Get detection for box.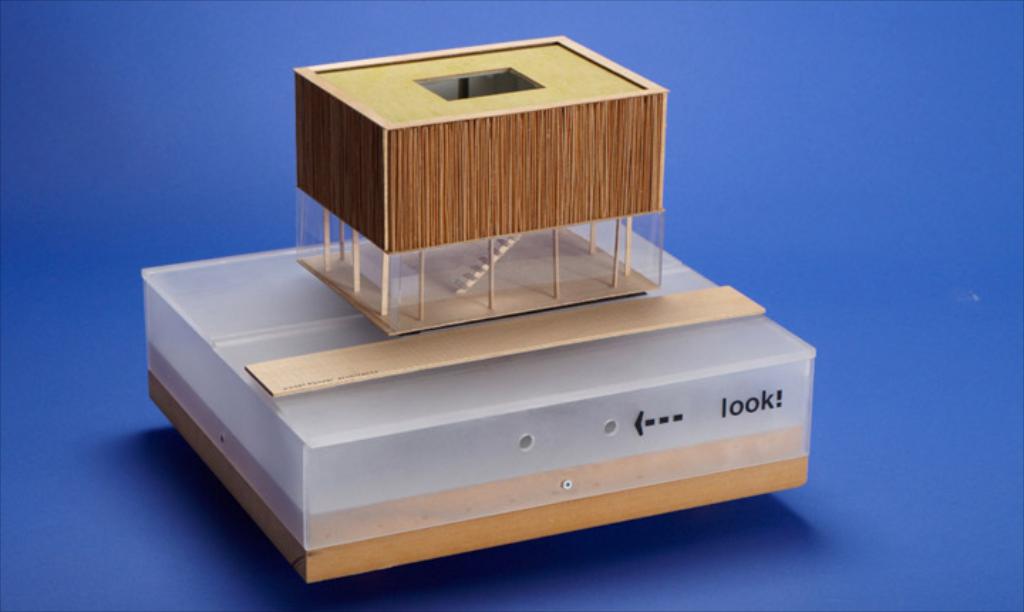
Detection: [294,36,673,296].
